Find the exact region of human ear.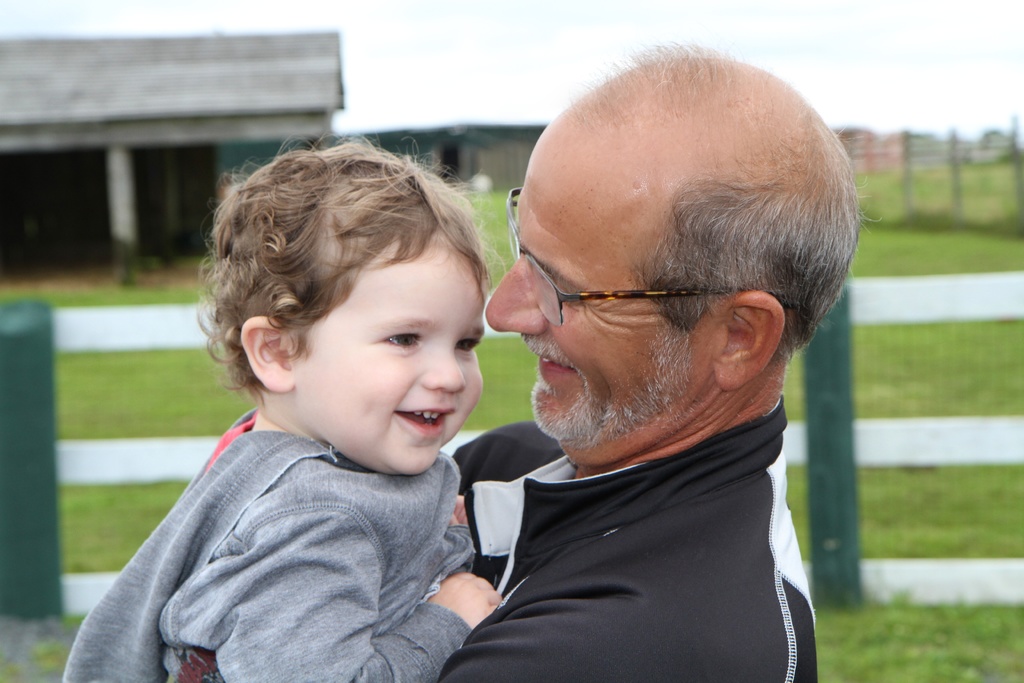
Exact region: <box>239,315,294,392</box>.
